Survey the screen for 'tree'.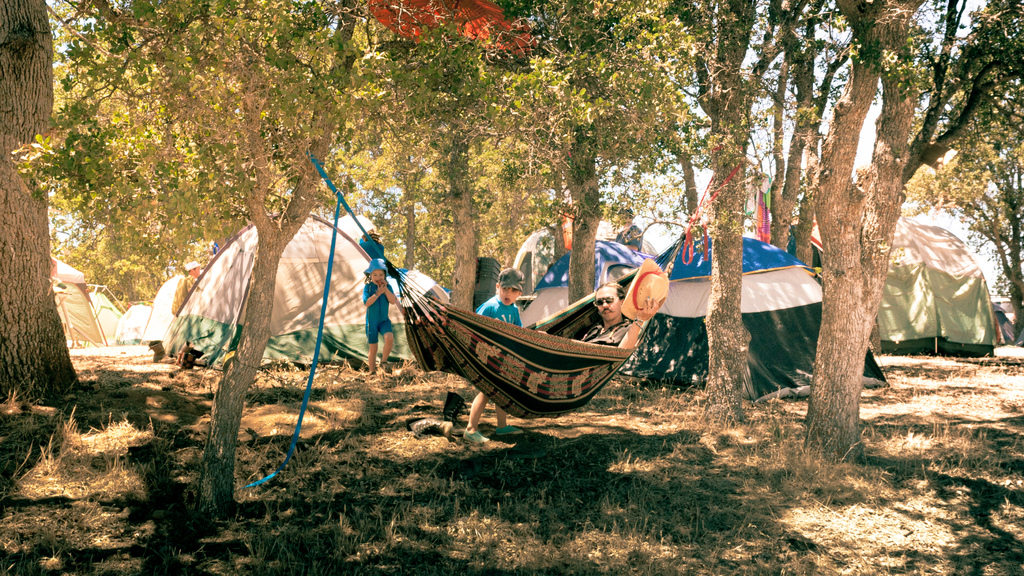
Survey found: bbox(332, 0, 550, 381).
